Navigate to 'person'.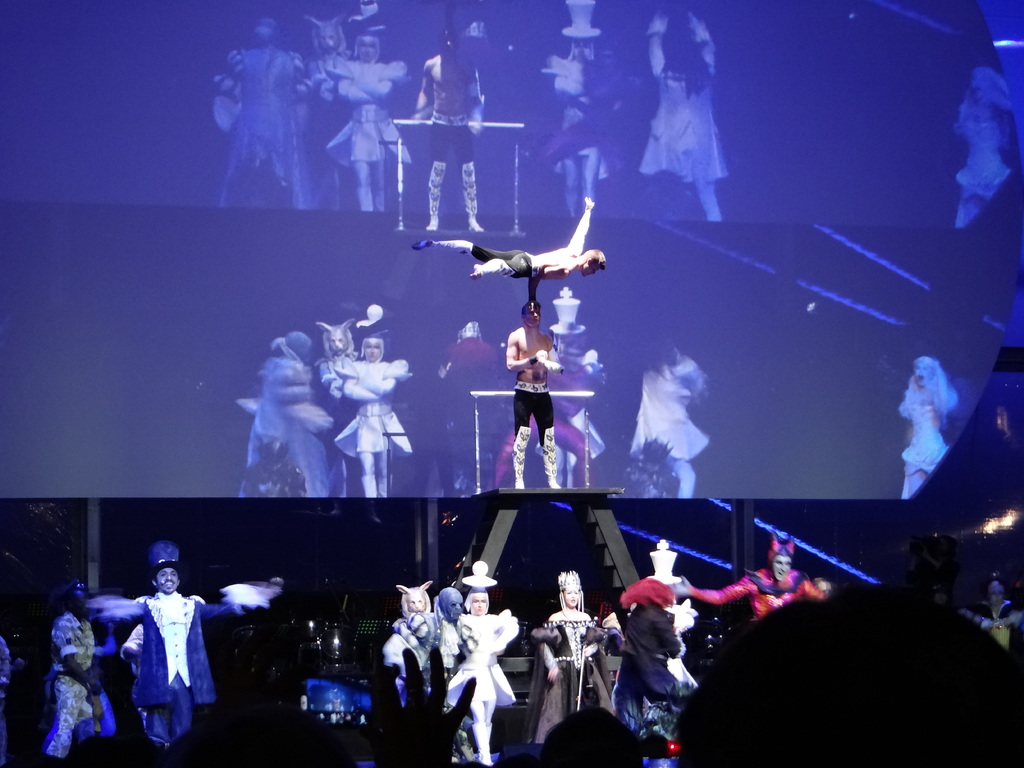
Navigation target: {"x1": 527, "y1": 569, "x2": 614, "y2": 743}.
